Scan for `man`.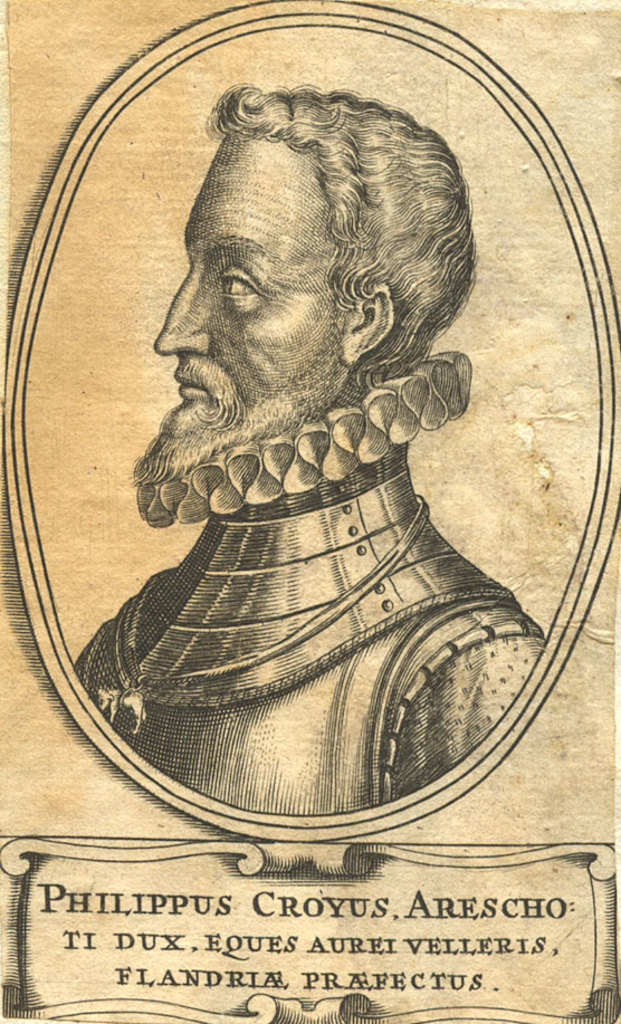
Scan result: (73, 77, 539, 814).
